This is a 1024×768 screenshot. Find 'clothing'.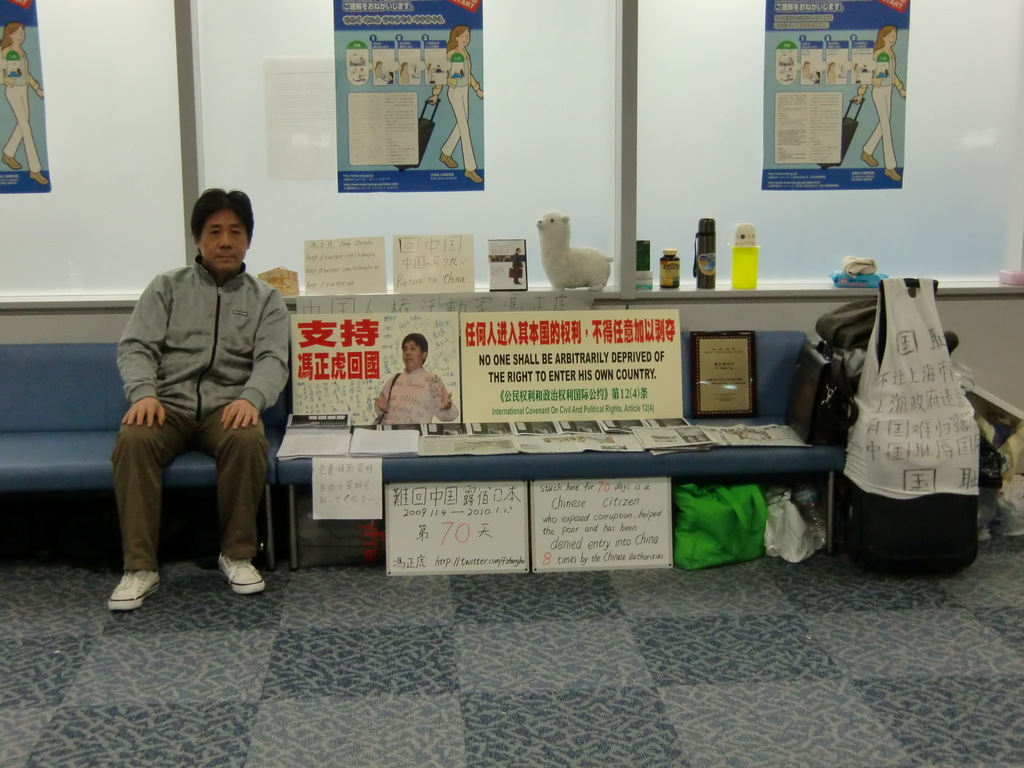
Bounding box: x1=105, y1=222, x2=293, y2=554.
